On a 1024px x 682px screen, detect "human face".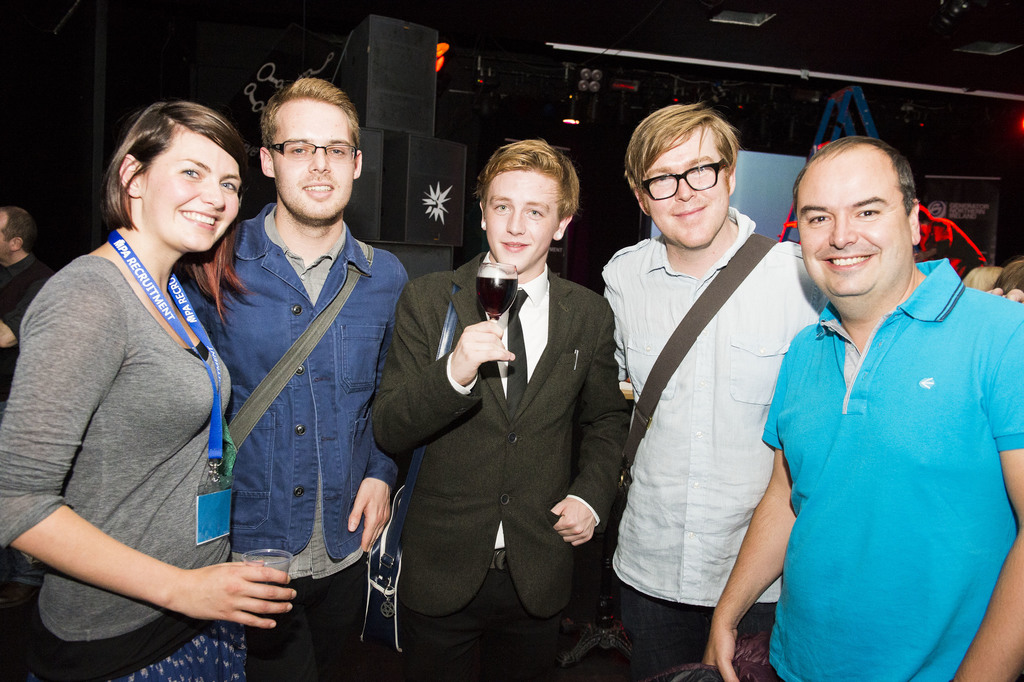
region(485, 168, 560, 276).
